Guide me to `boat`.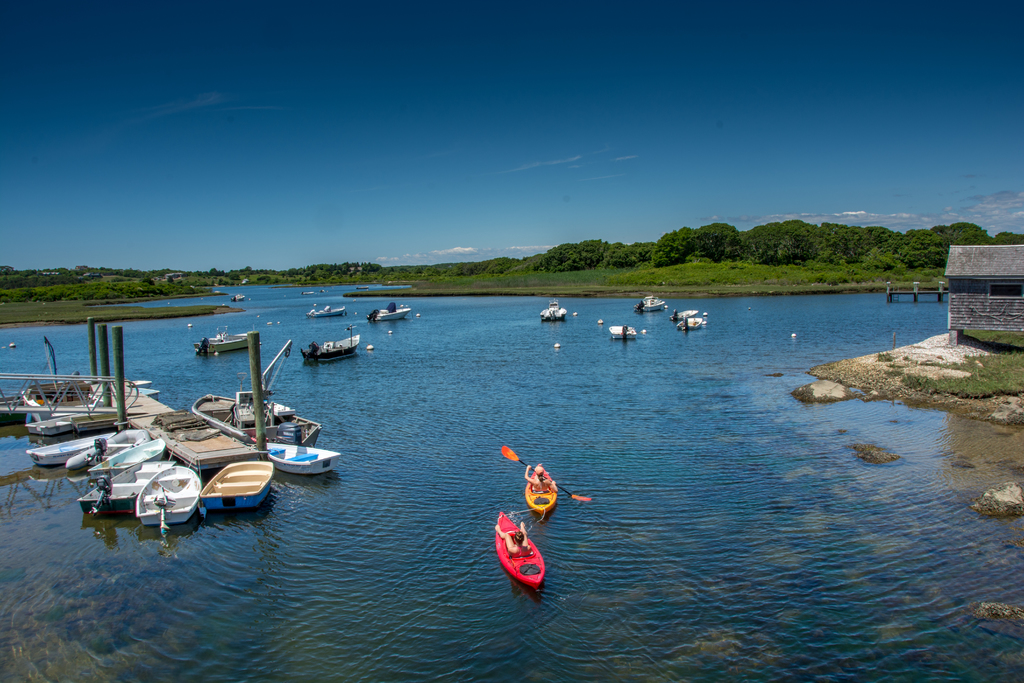
Guidance: detection(194, 389, 329, 448).
